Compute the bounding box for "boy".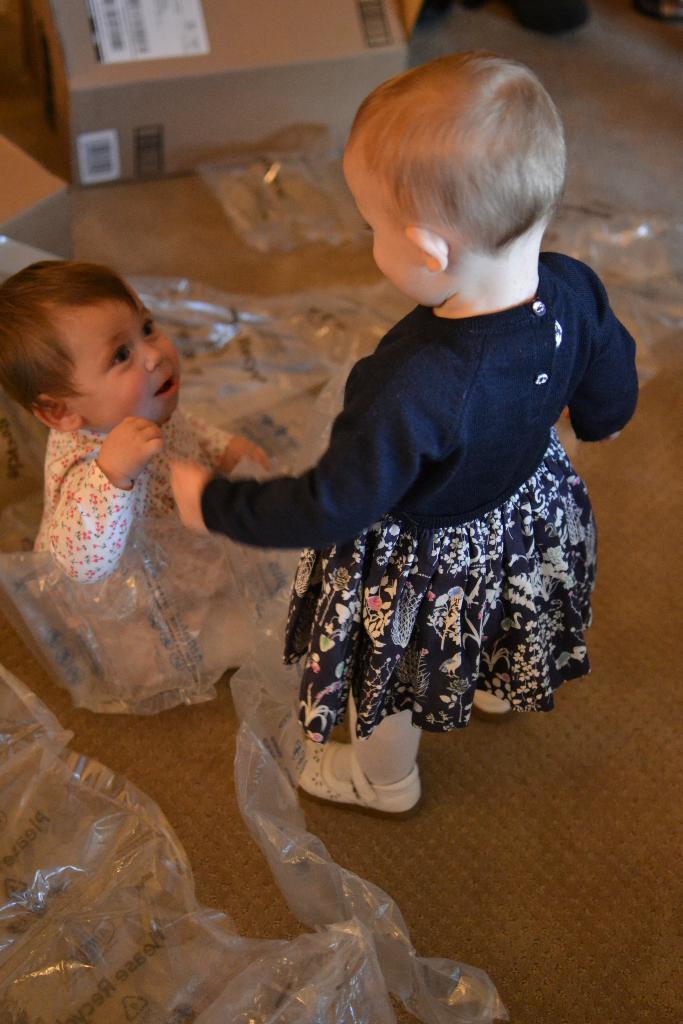
bbox(0, 250, 228, 661).
